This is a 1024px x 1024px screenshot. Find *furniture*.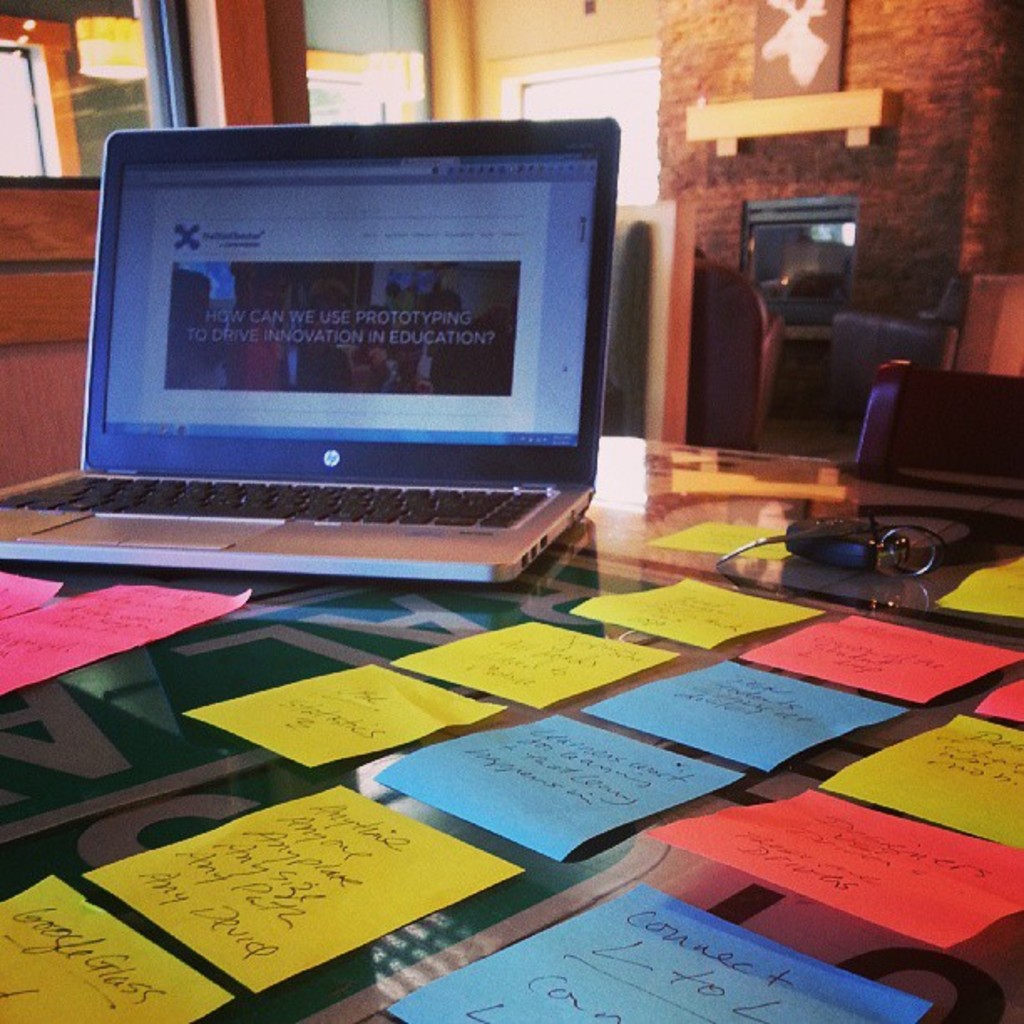
Bounding box: x1=852, y1=355, x2=1022, y2=472.
